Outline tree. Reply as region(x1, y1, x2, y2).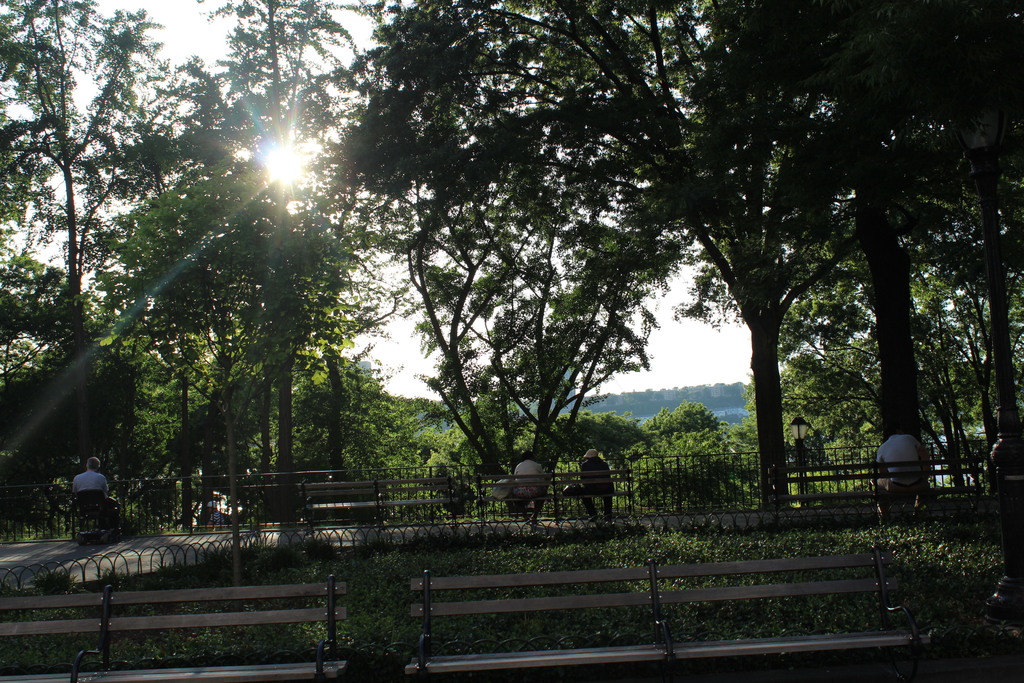
region(360, 0, 648, 541).
